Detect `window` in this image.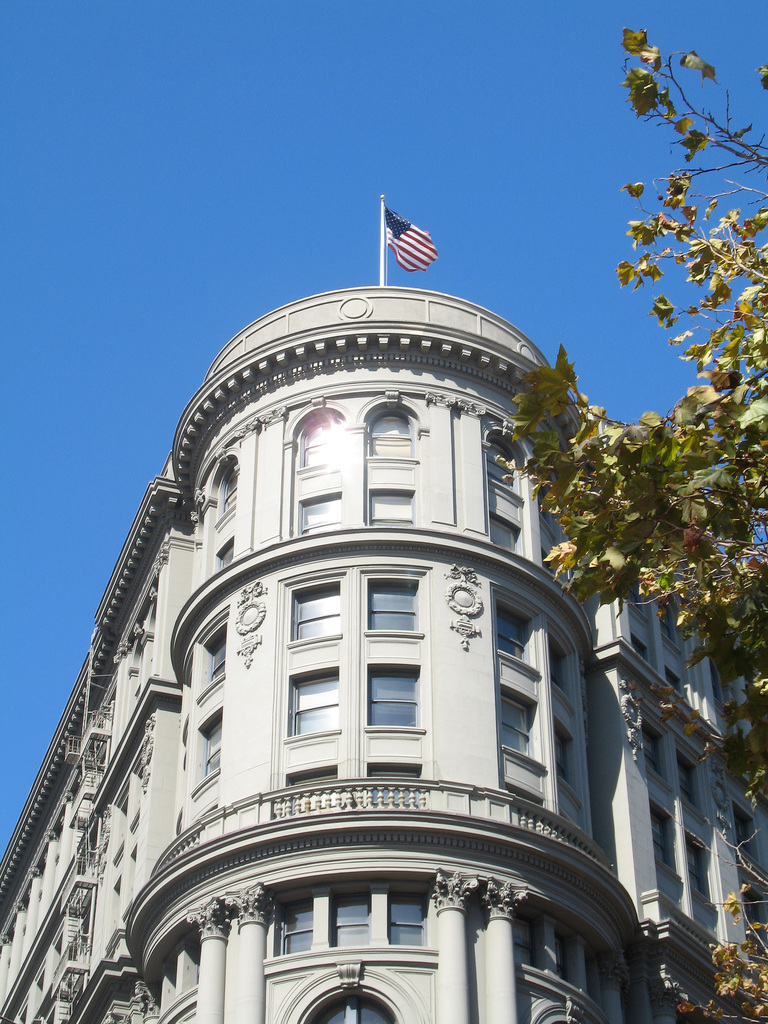
Detection: x1=287 y1=581 x2=341 y2=639.
